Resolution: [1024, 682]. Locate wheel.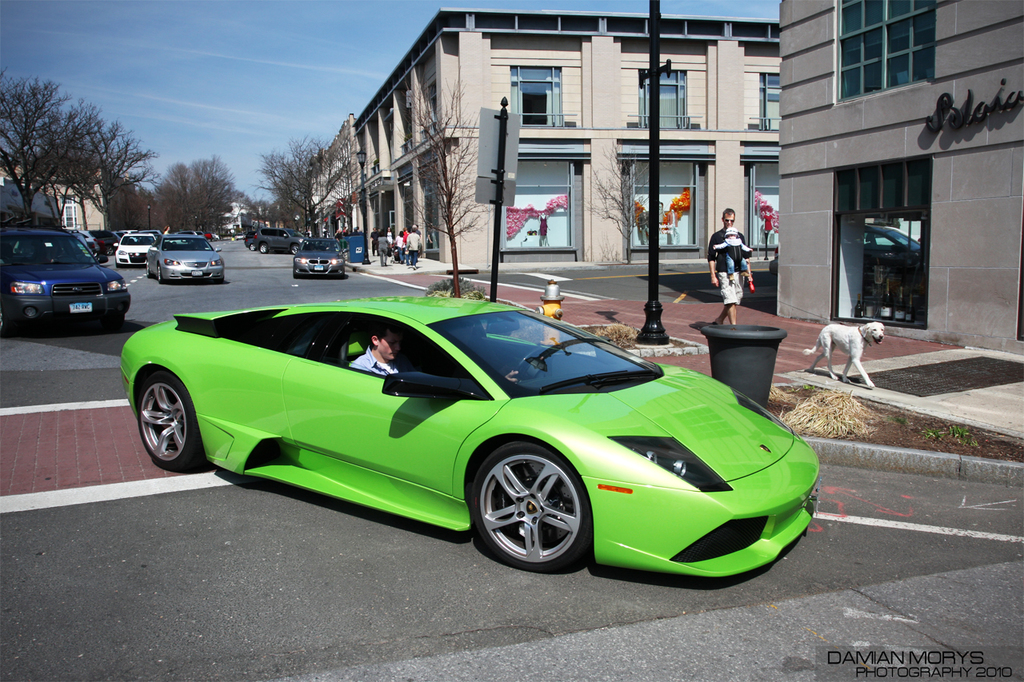
detection(249, 244, 255, 252).
